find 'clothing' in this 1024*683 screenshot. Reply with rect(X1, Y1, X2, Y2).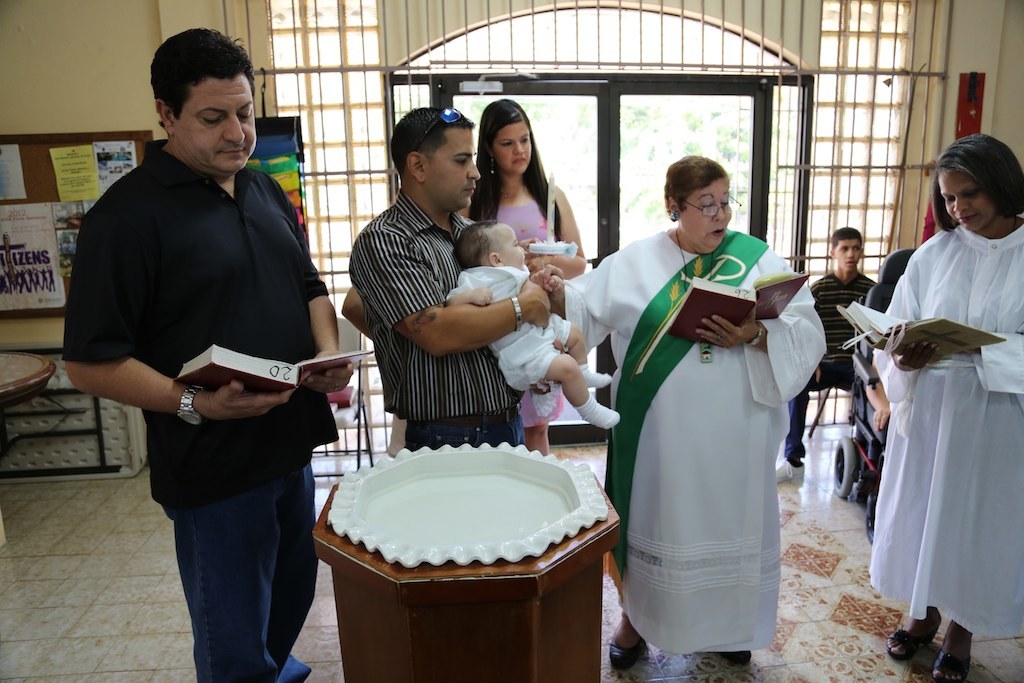
rect(62, 137, 340, 682).
